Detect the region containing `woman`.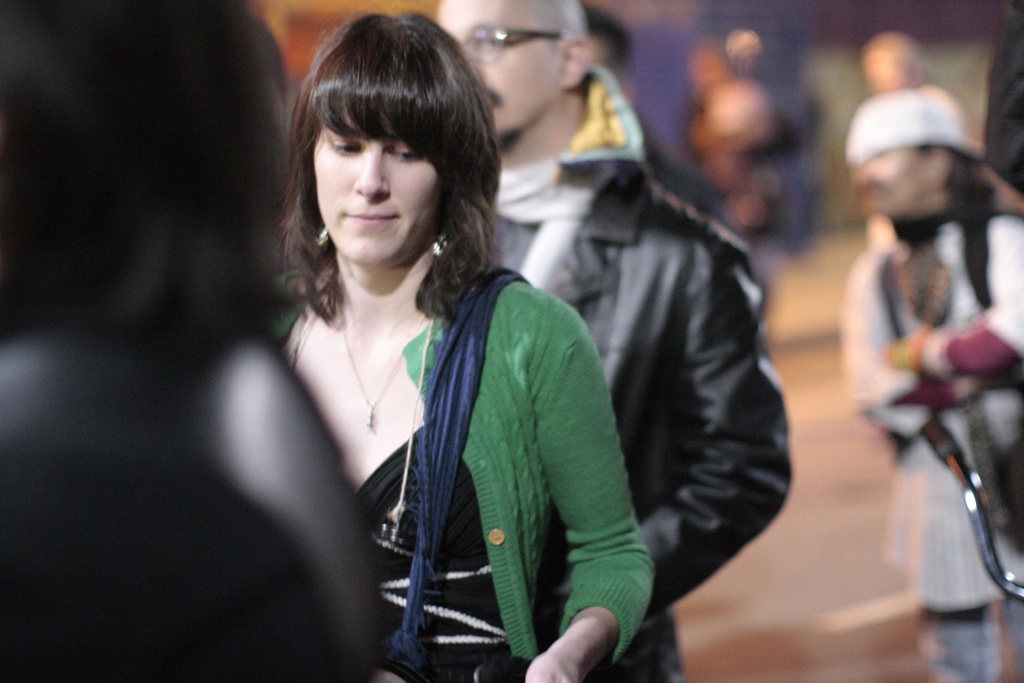
[x1=199, y1=4, x2=643, y2=670].
